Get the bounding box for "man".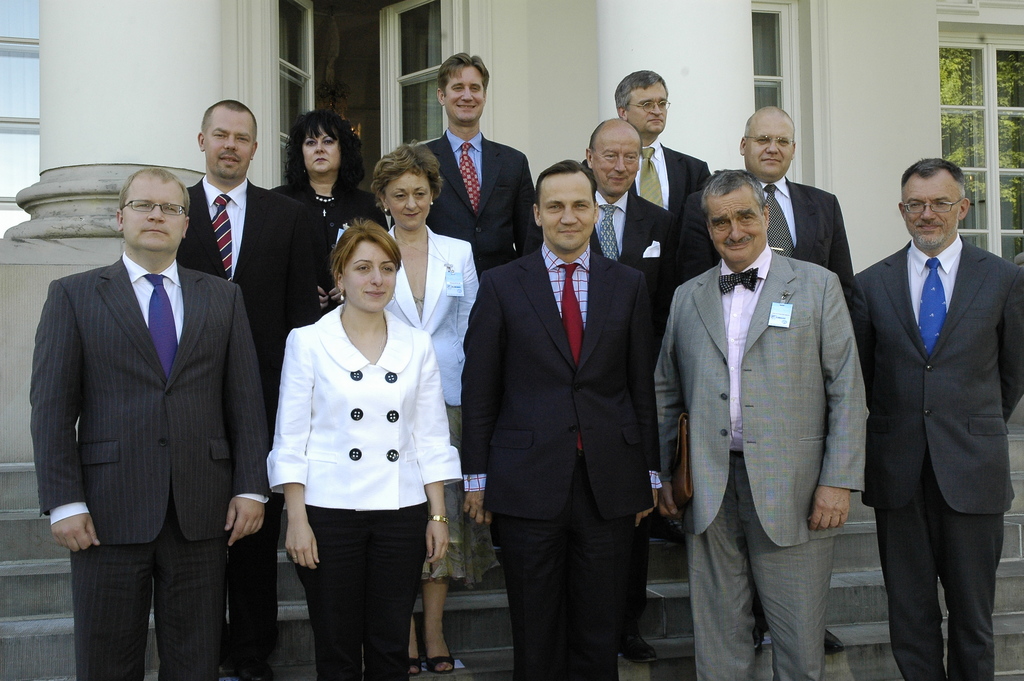
left=662, top=127, right=883, bottom=678.
